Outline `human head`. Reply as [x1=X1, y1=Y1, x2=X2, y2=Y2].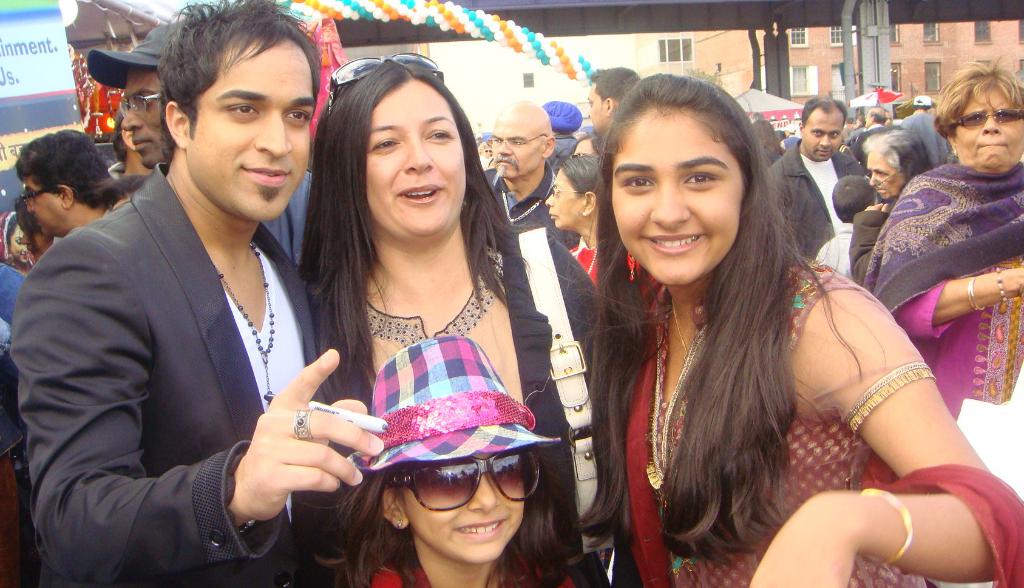
[x1=586, y1=63, x2=642, y2=139].
